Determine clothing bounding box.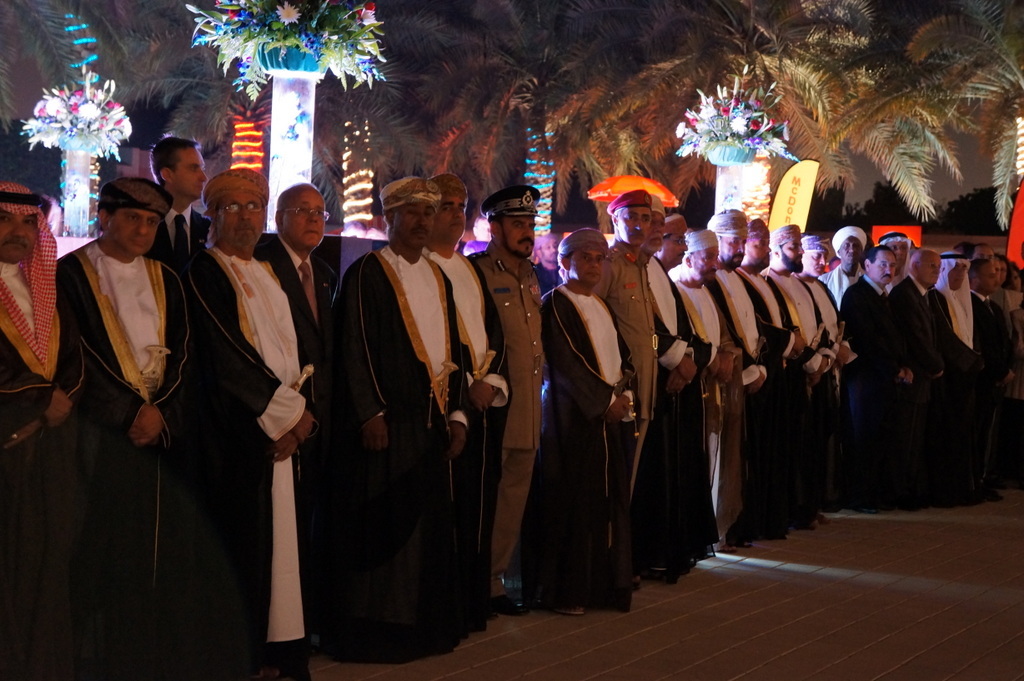
Determined: (x1=913, y1=270, x2=951, y2=502).
